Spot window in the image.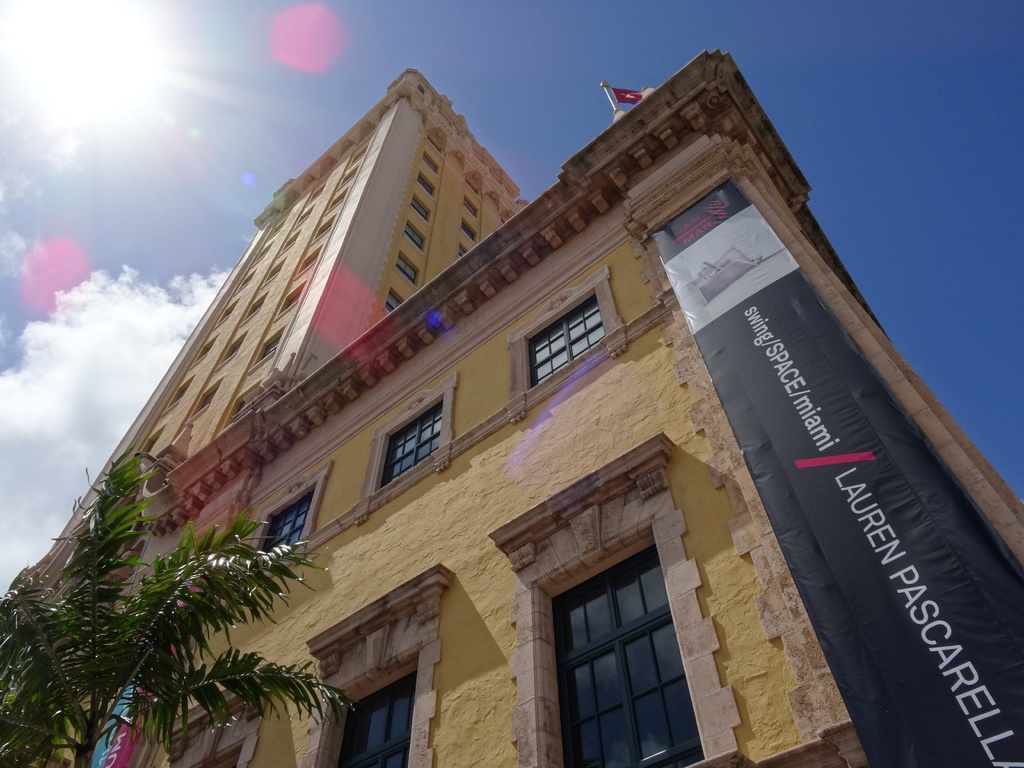
window found at locate(534, 526, 703, 767).
